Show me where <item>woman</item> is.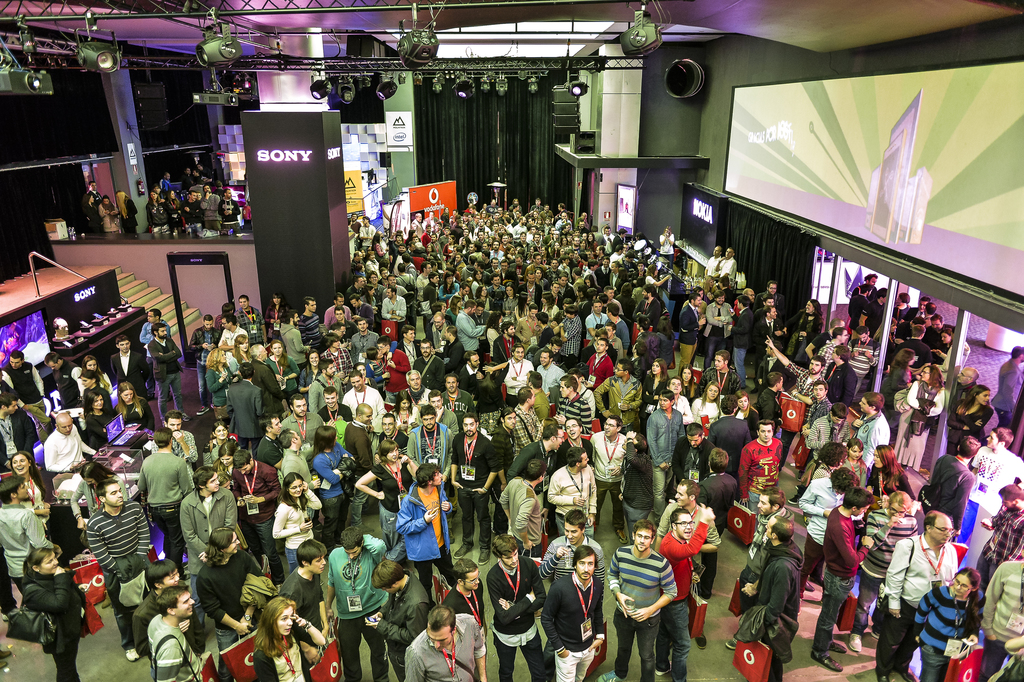
<item>woman</item> is at 504 282 518 316.
